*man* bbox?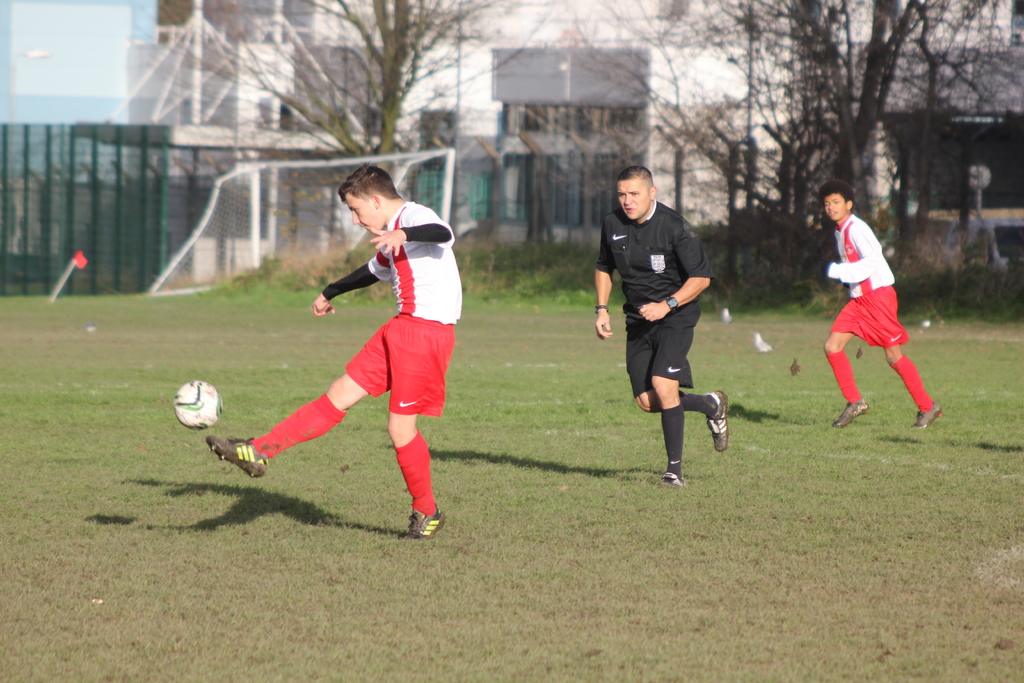
205:167:460:545
